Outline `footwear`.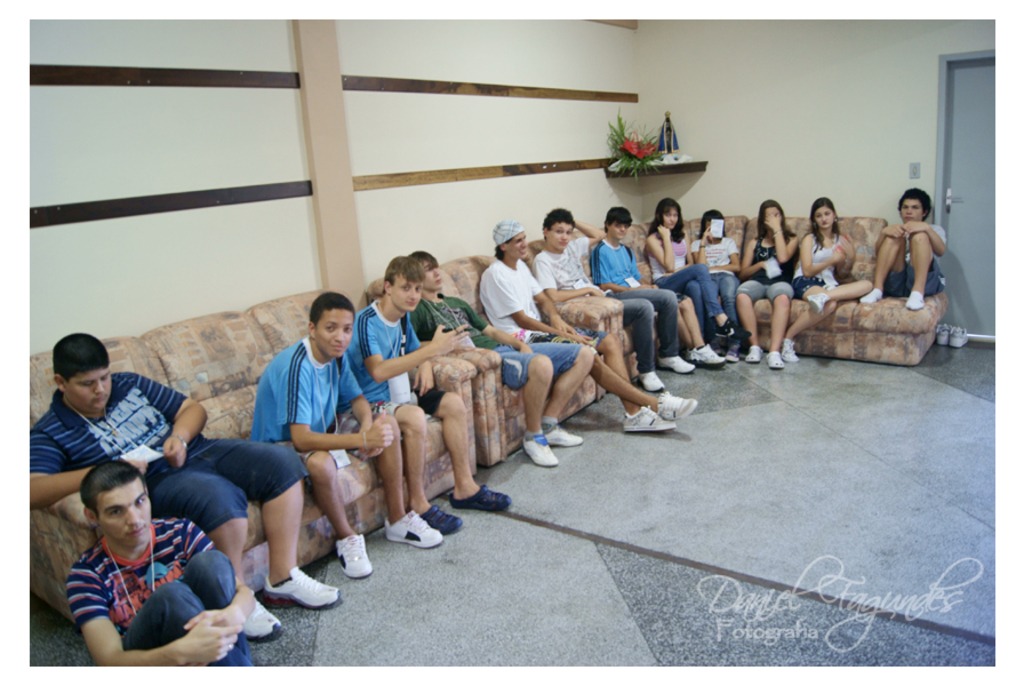
Outline: Rect(746, 346, 758, 361).
